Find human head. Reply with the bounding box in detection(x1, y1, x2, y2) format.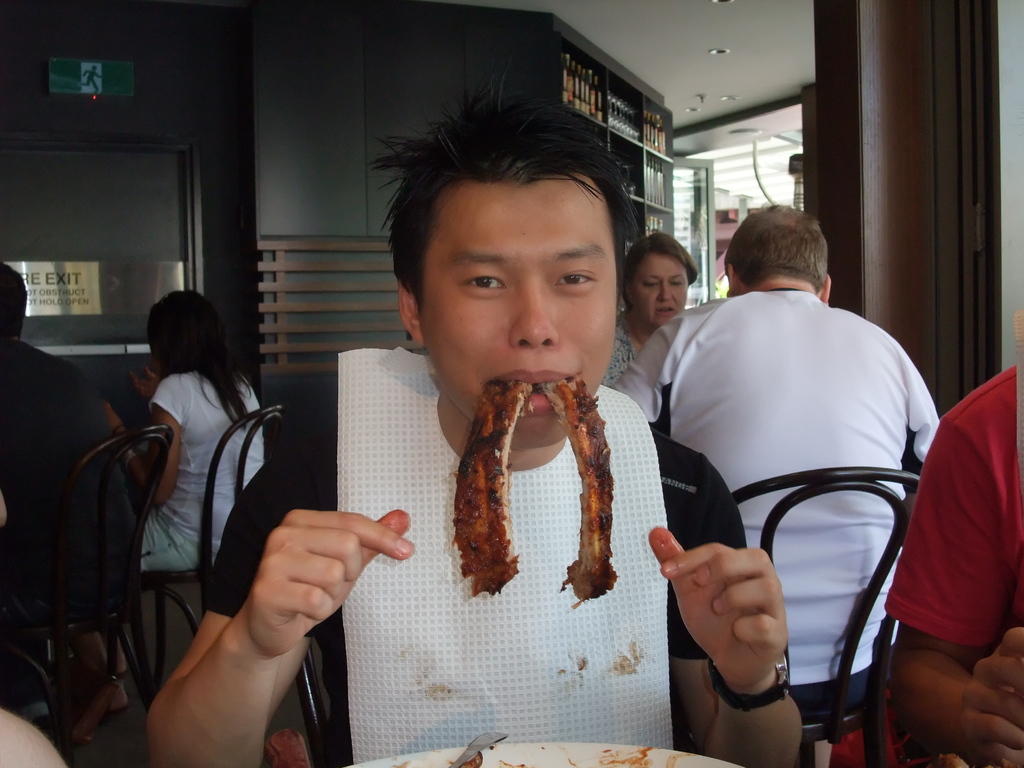
detection(0, 259, 27, 340).
